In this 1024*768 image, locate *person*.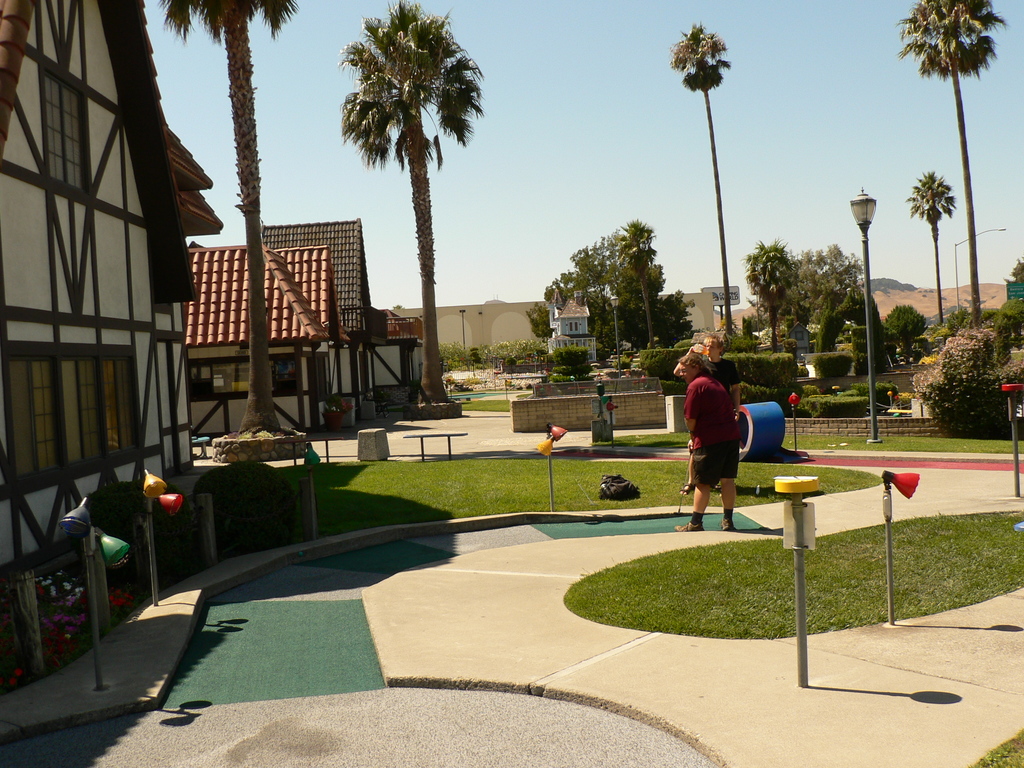
Bounding box: (x1=673, y1=336, x2=742, y2=492).
